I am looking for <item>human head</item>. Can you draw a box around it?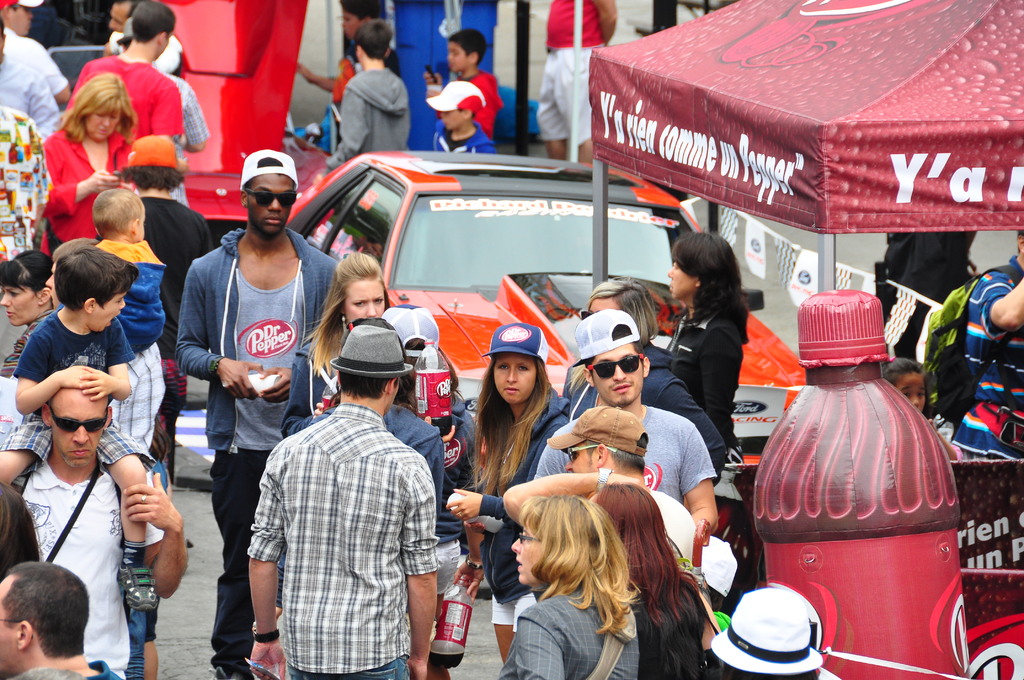
Sure, the bounding box is {"left": 664, "top": 229, "right": 735, "bottom": 299}.
